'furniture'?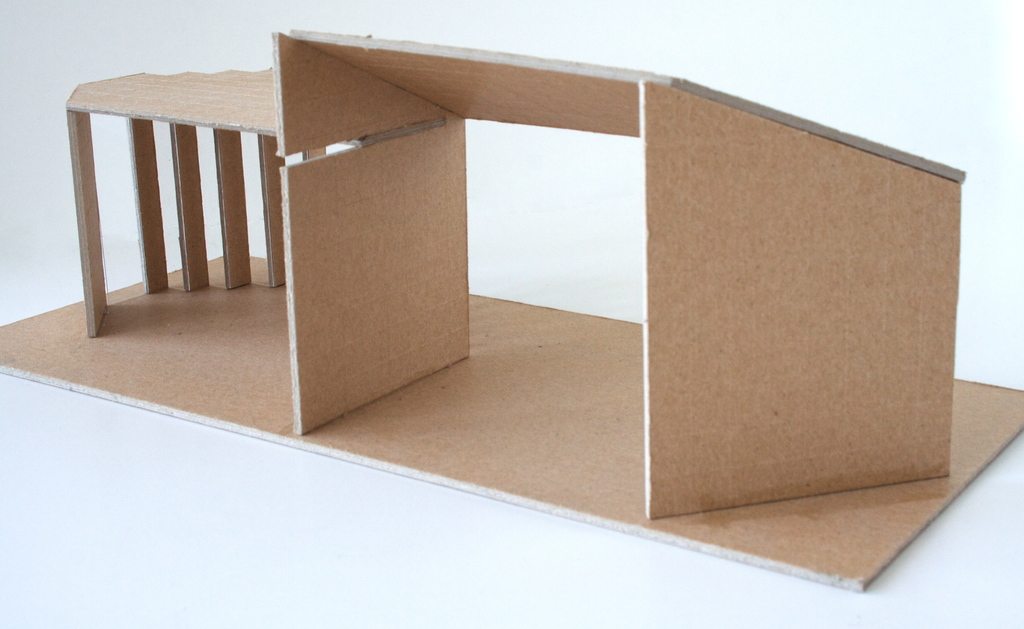
bbox=[0, 21, 1023, 601]
